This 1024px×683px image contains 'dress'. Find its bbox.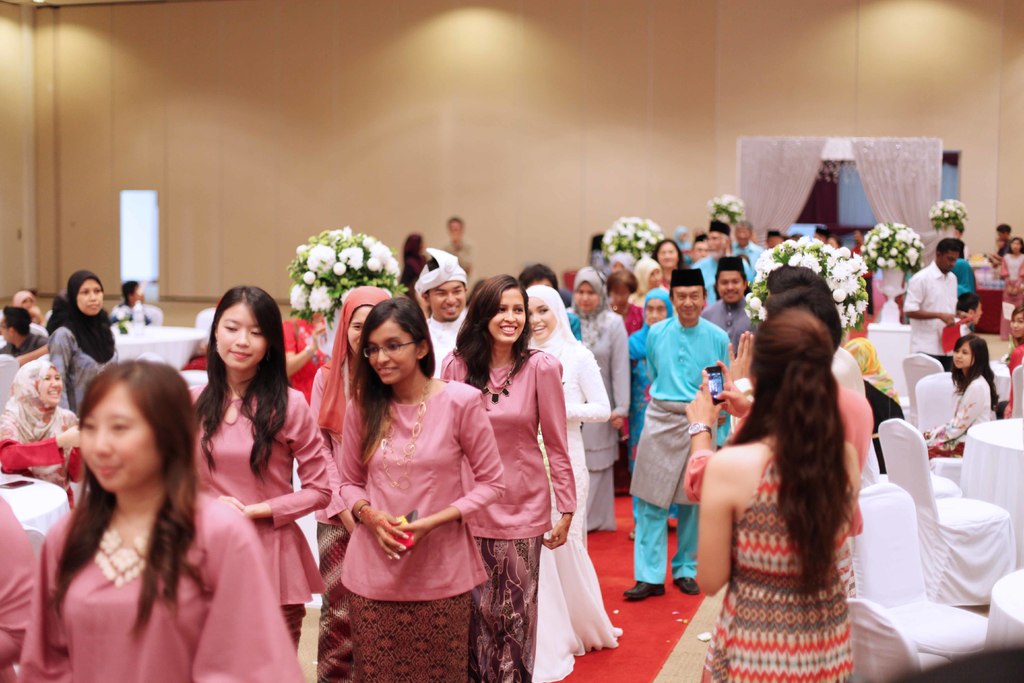
Rect(699, 437, 858, 682).
